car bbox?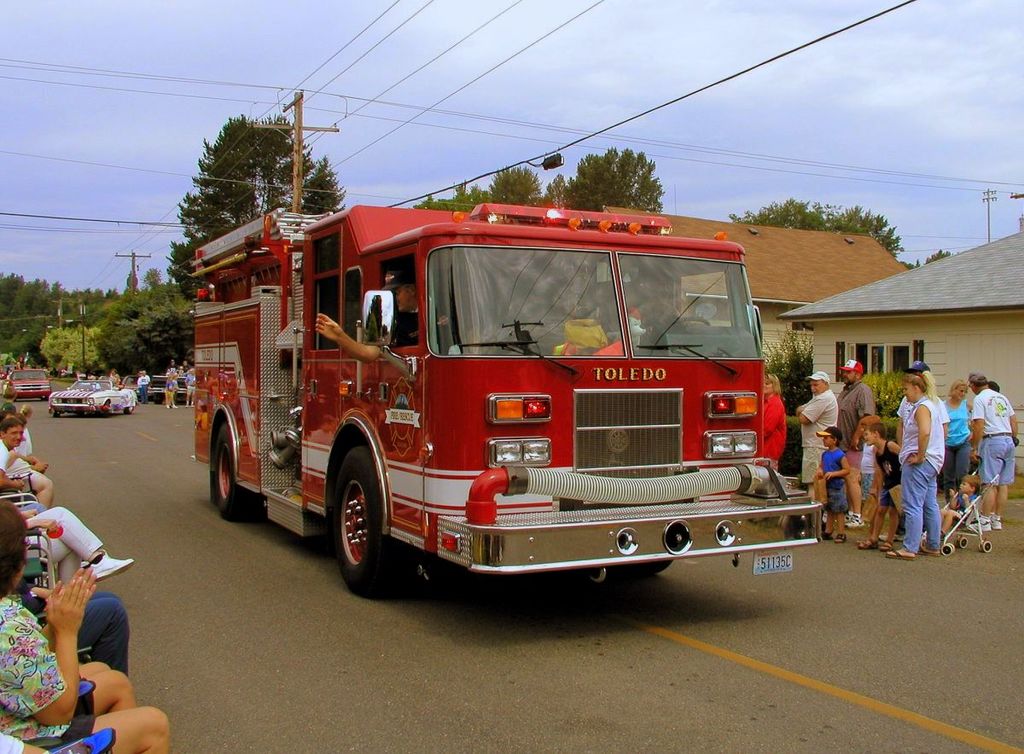
[1, 368, 54, 400]
